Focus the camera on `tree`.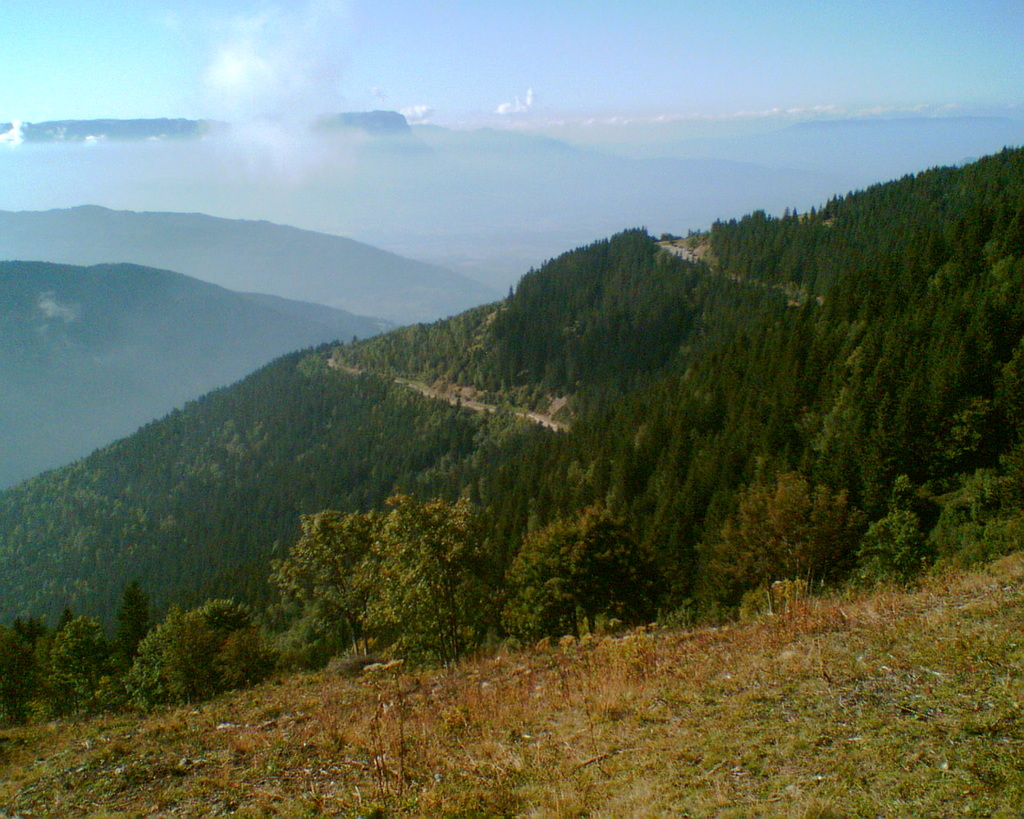
Focus region: <region>50, 613, 115, 715</region>.
